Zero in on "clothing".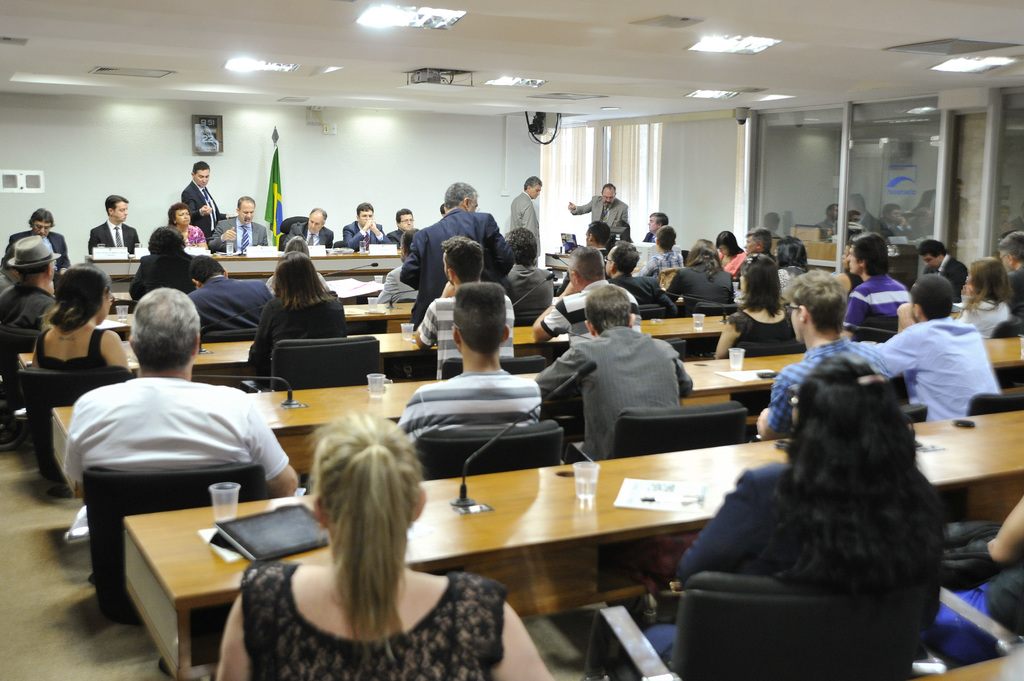
Zeroed in: (x1=499, y1=186, x2=542, y2=271).
